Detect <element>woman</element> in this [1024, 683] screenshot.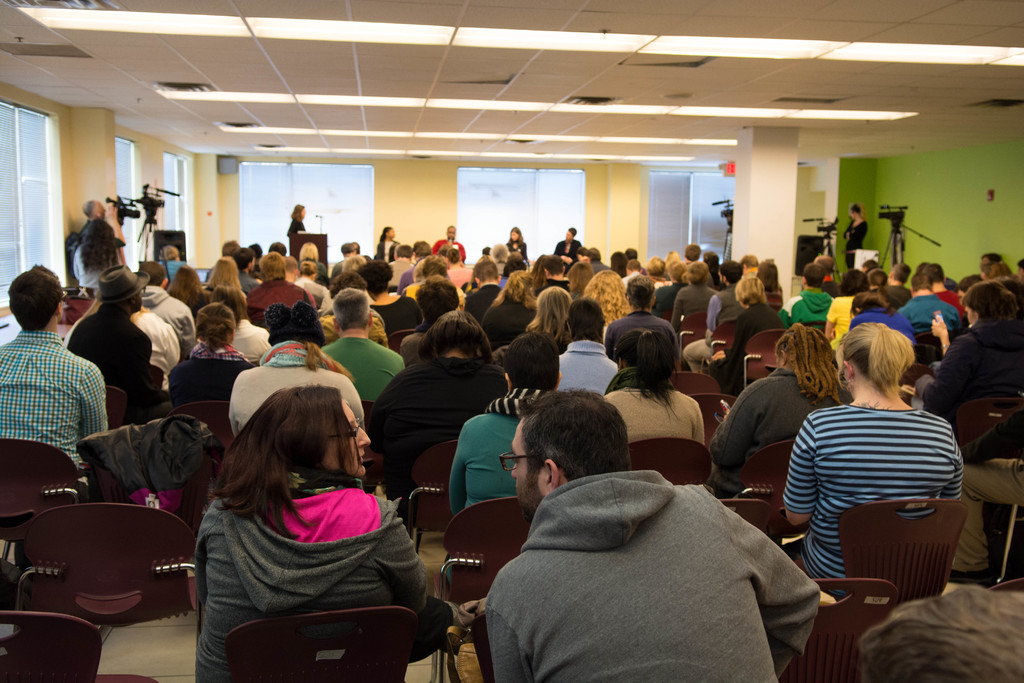
Detection: region(522, 286, 575, 350).
